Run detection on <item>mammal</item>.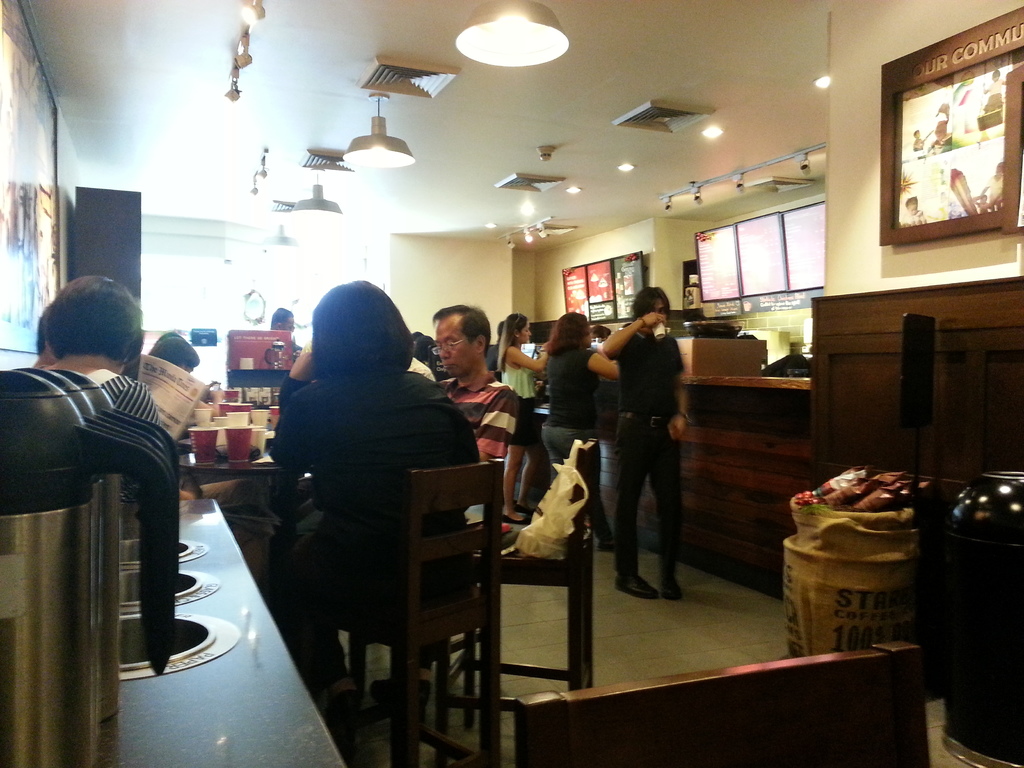
Result: {"left": 979, "top": 161, "right": 1002, "bottom": 211}.
